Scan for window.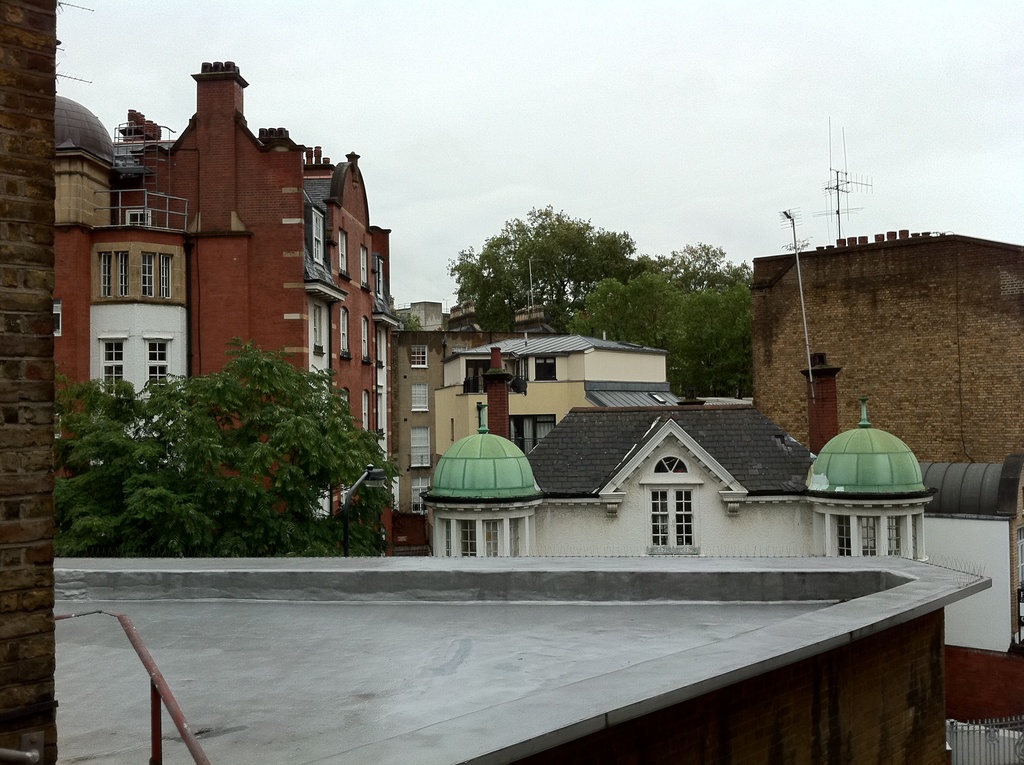
Scan result: [860, 514, 877, 556].
